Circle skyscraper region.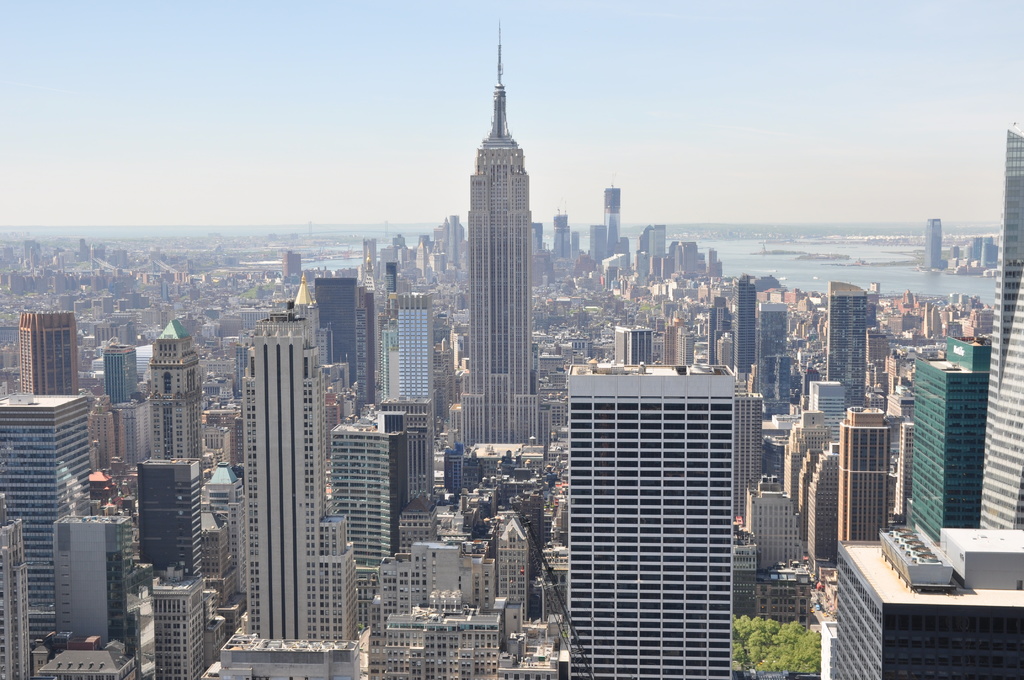
Region: [612, 321, 656, 365].
